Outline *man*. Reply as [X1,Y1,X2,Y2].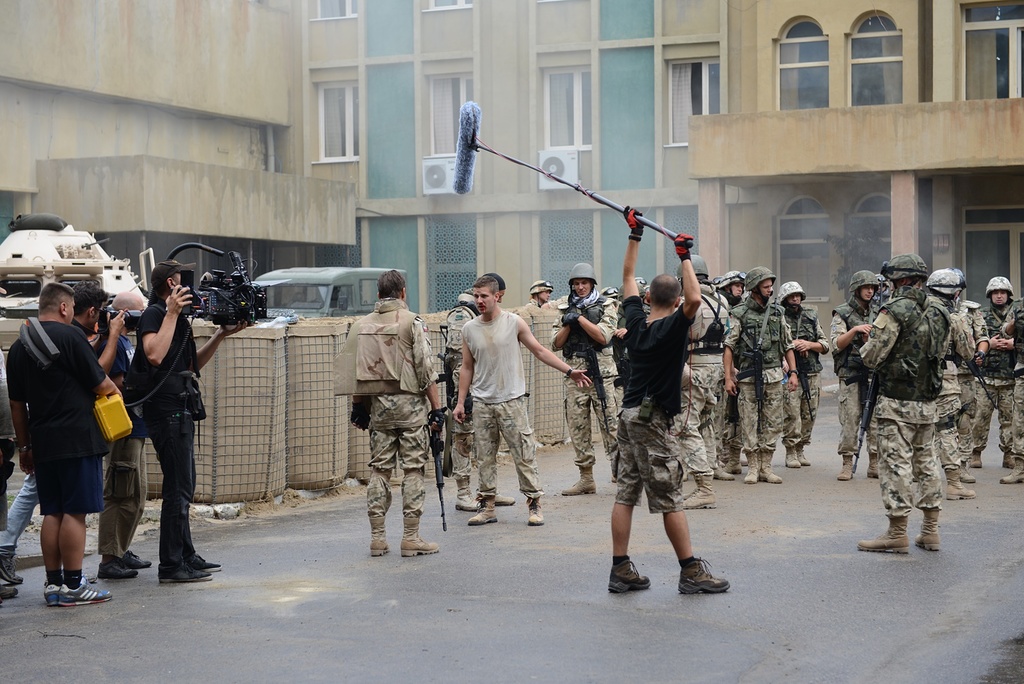
[964,272,1023,487].
